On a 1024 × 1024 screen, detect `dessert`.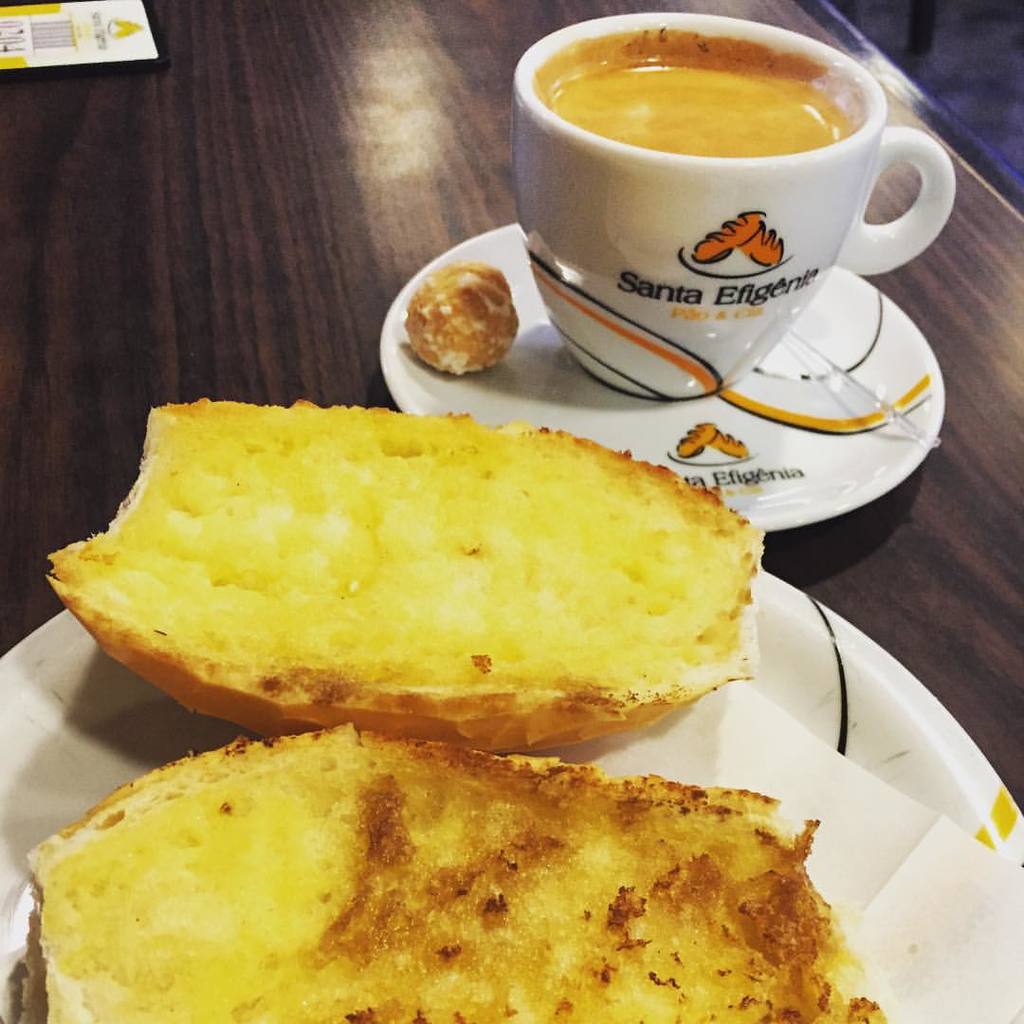
<box>405,265,519,371</box>.
